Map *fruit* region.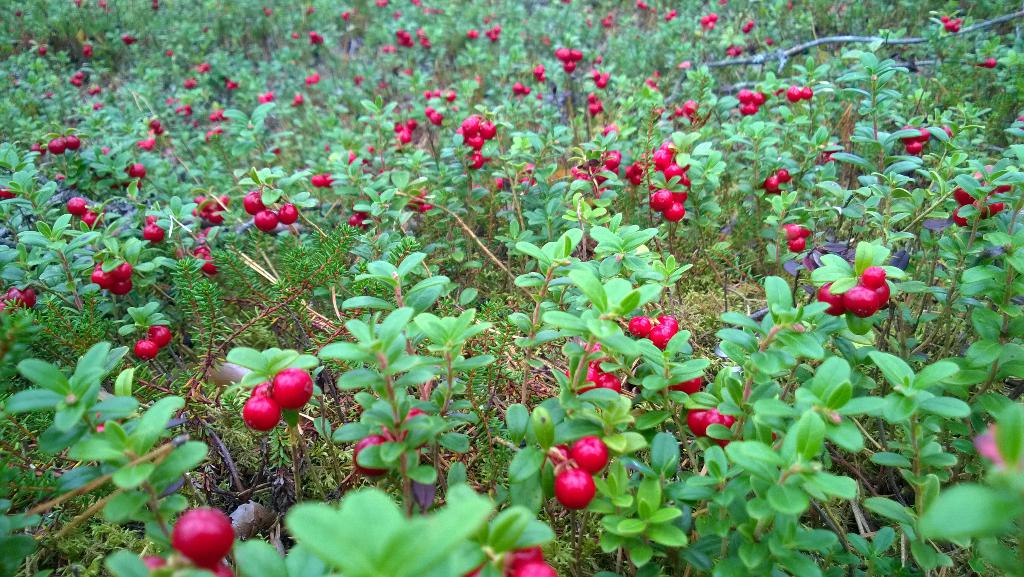
Mapped to 557/48/572/62.
